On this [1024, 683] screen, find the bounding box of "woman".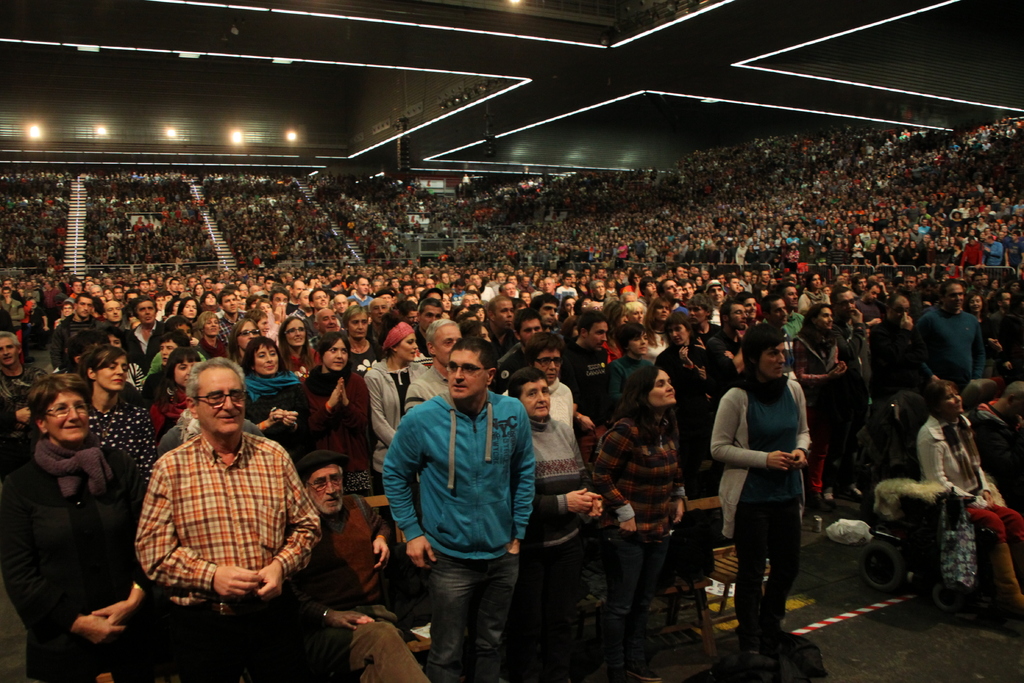
Bounding box: detection(924, 239, 937, 269).
